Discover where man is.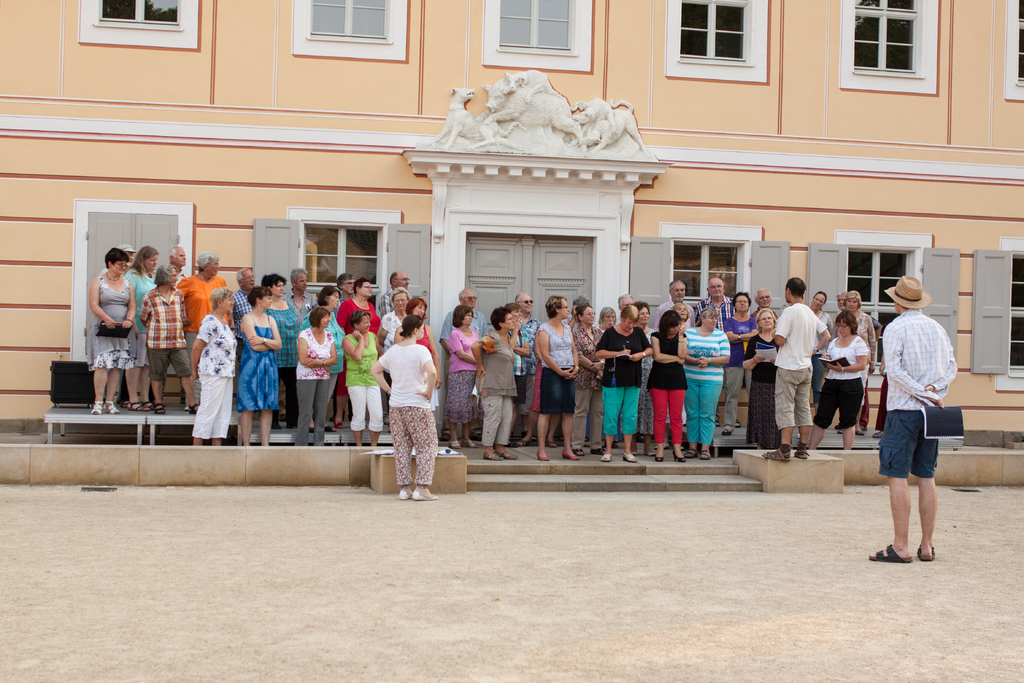
Discovered at (228,267,259,406).
